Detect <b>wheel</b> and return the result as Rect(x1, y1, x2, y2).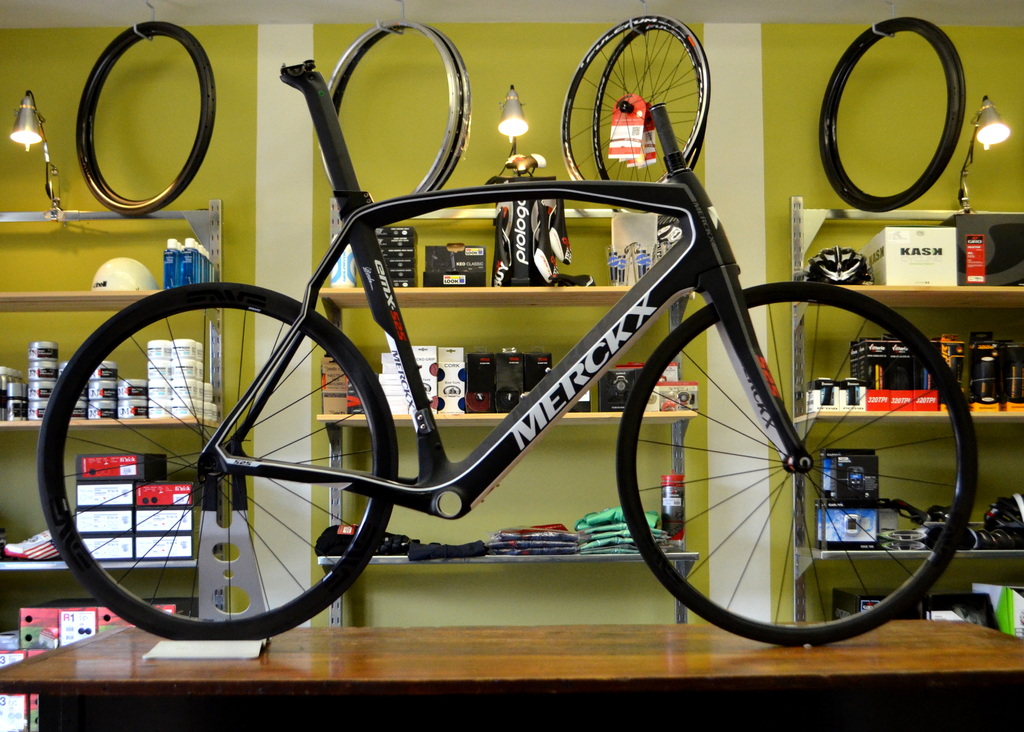
Rect(560, 10, 710, 187).
